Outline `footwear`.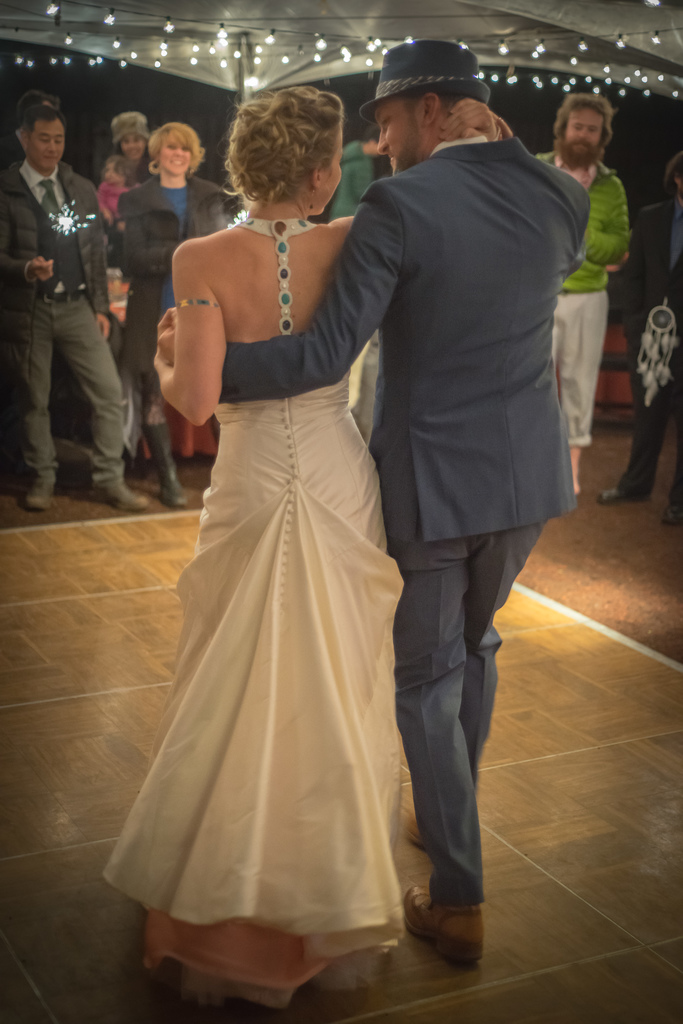
Outline: [x1=147, y1=424, x2=188, y2=509].
